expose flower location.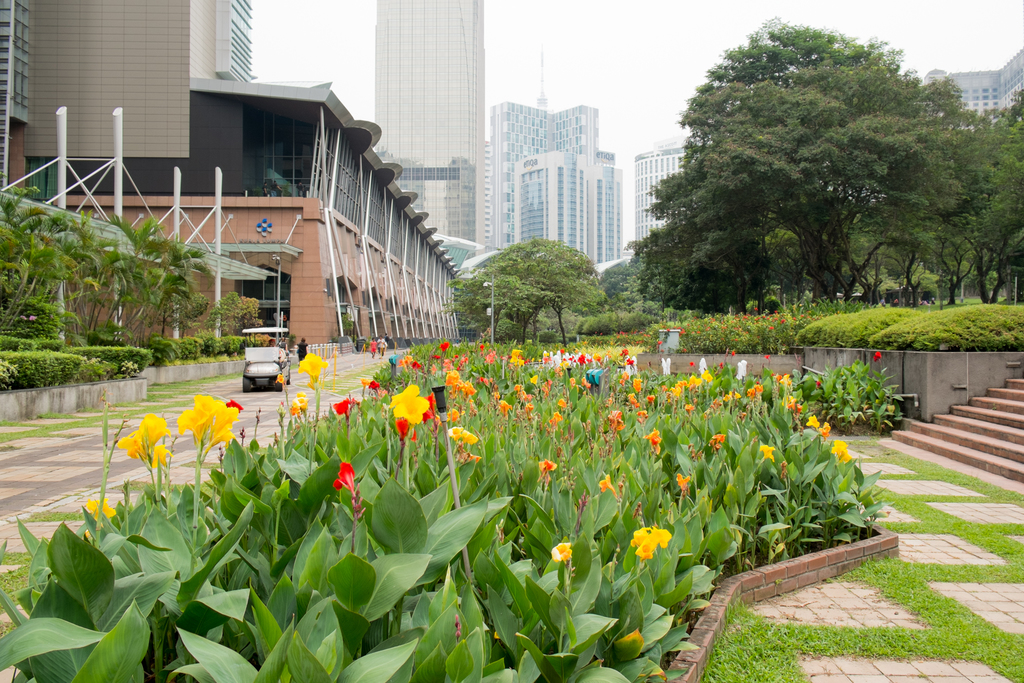
Exposed at bbox=(539, 459, 551, 480).
